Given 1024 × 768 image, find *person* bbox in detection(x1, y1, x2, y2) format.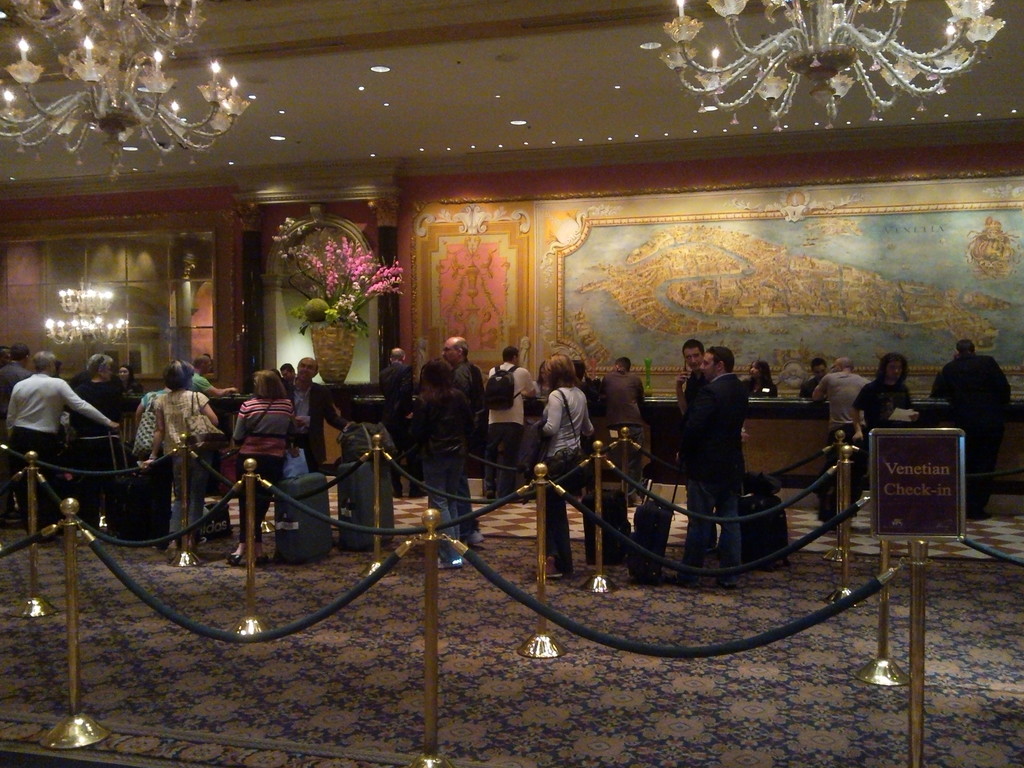
detection(281, 358, 338, 484).
